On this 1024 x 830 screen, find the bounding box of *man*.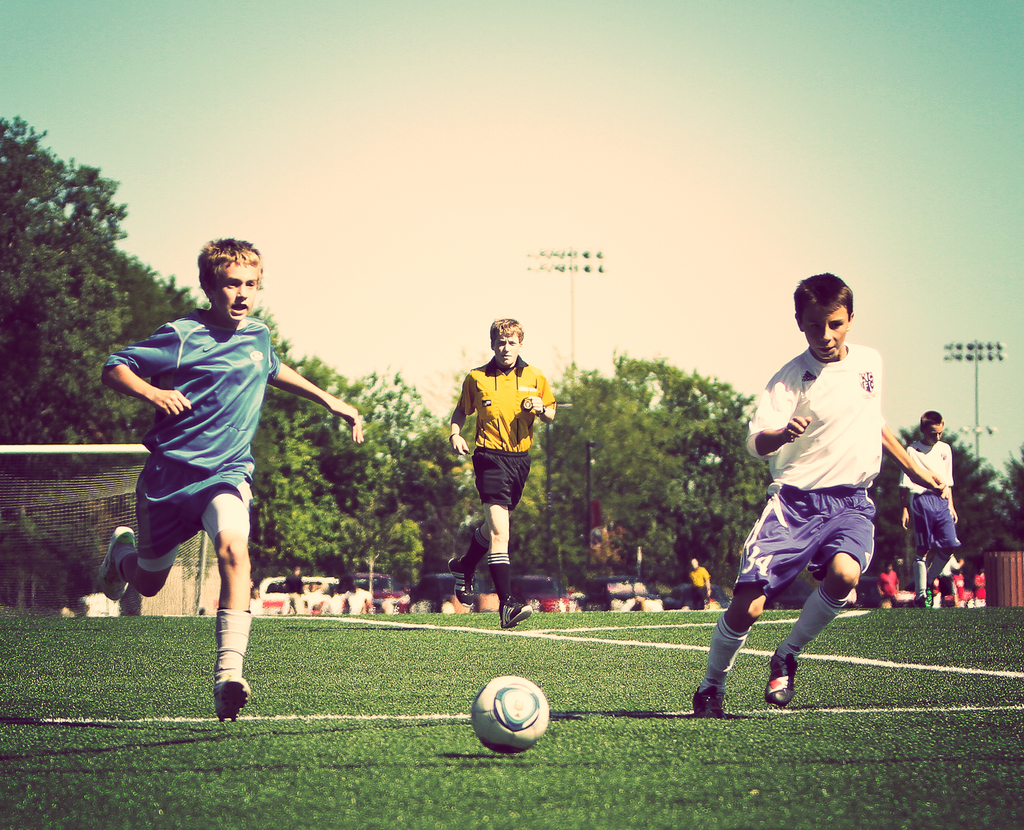
Bounding box: rect(444, 318, 563, 638).
